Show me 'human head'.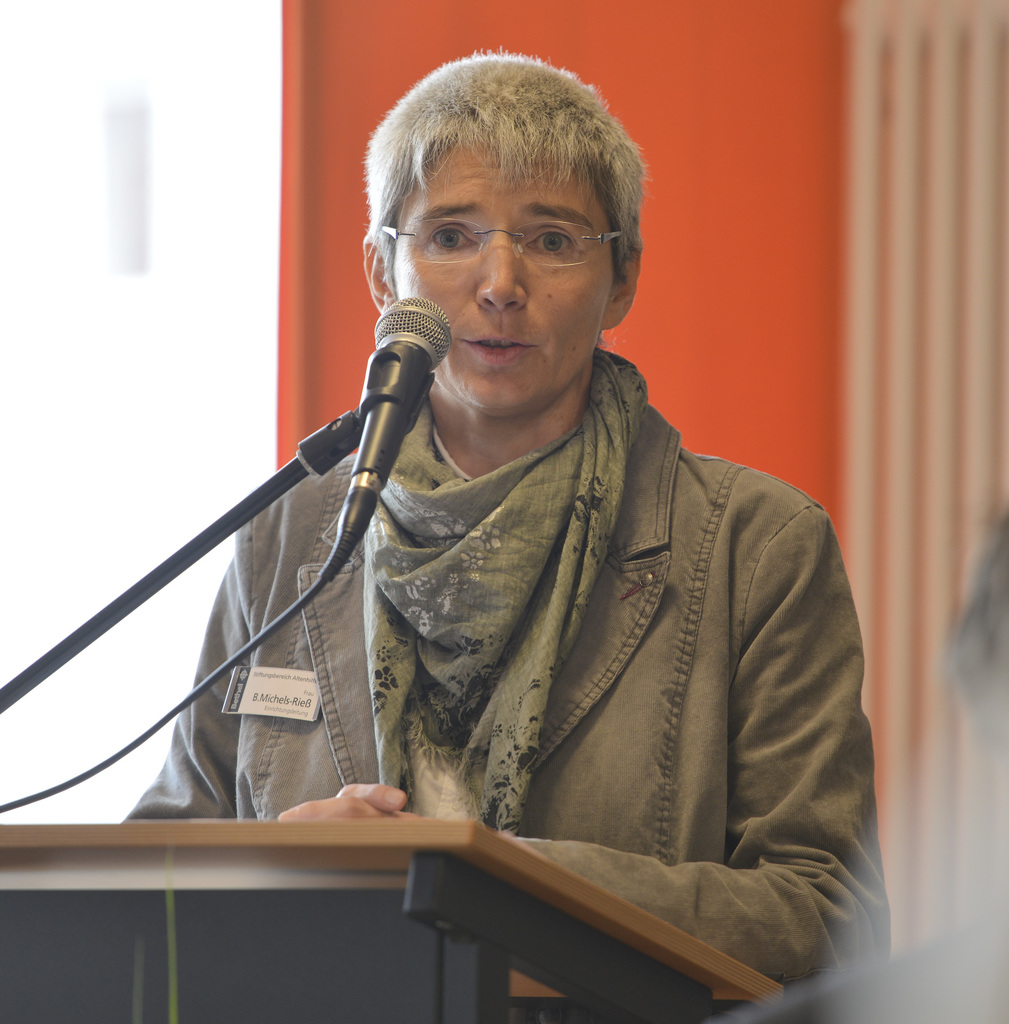
'human head' is here: crop(362, 47, 645, 422).
